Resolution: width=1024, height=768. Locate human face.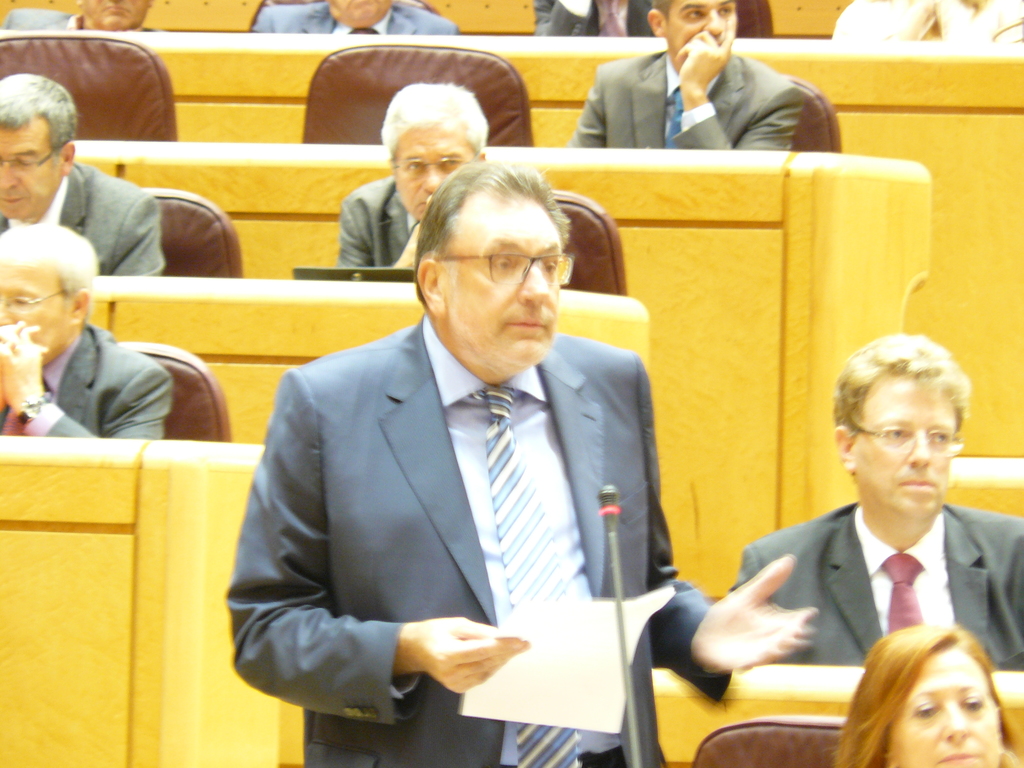
select_region(438, 202, 560, 380).
